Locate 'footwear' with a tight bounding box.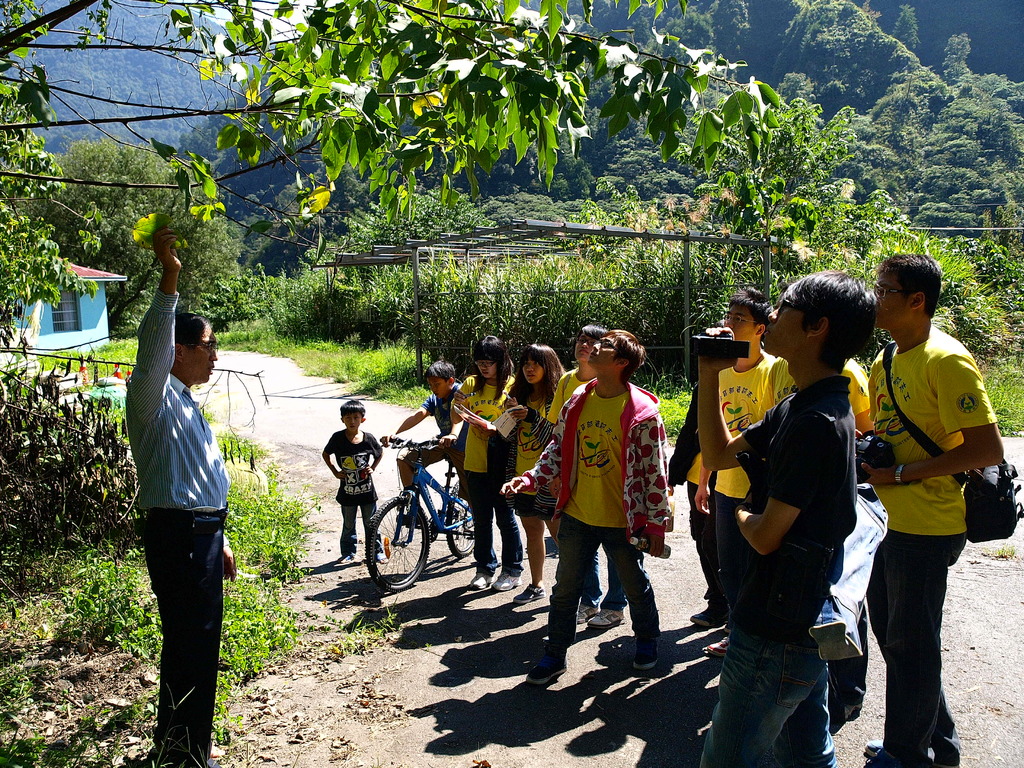
{"x1": 701, "y1": 627, "x2": 737, "y2": 662}.
